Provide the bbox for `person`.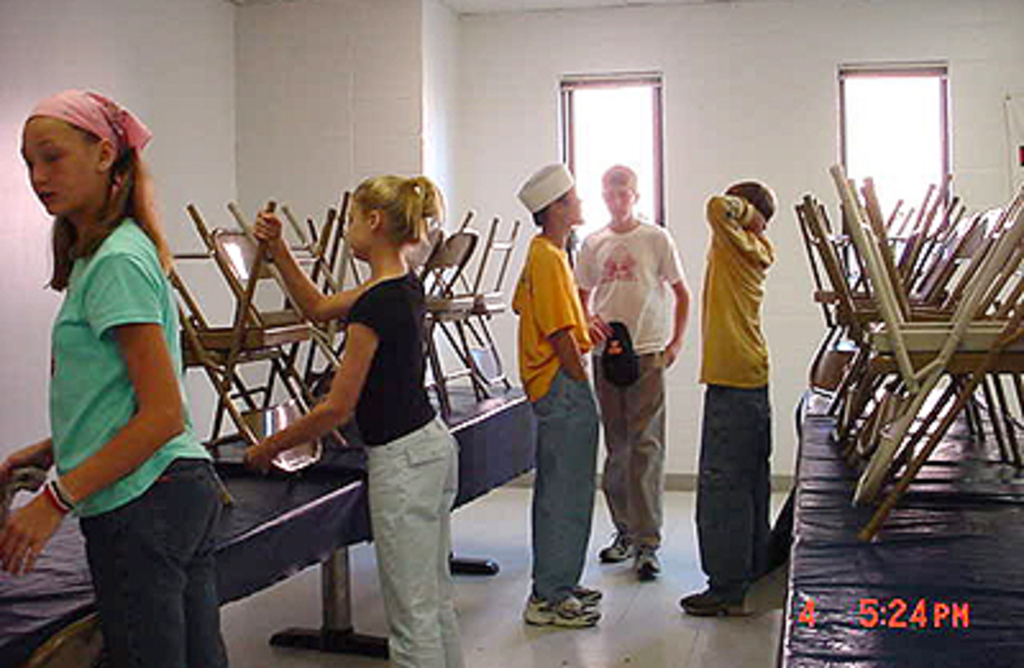
x1=684 y1=174 x2=778 y2=619.
